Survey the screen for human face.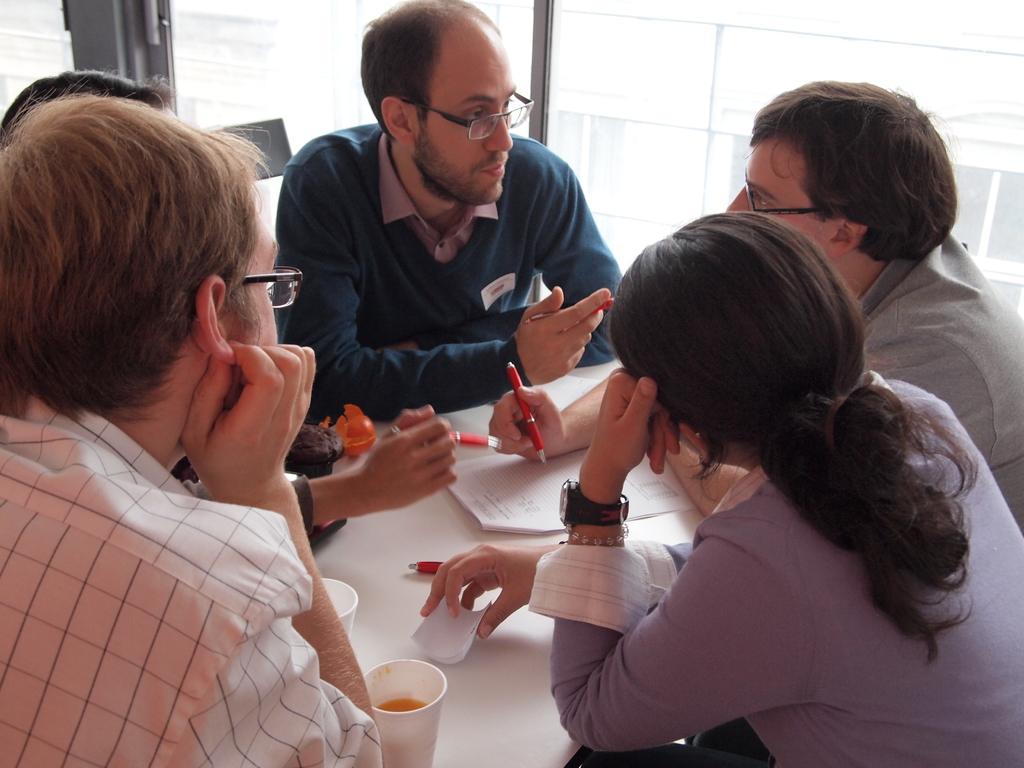
Survey found: (left=218, top=193, right=281, bottom=344).
